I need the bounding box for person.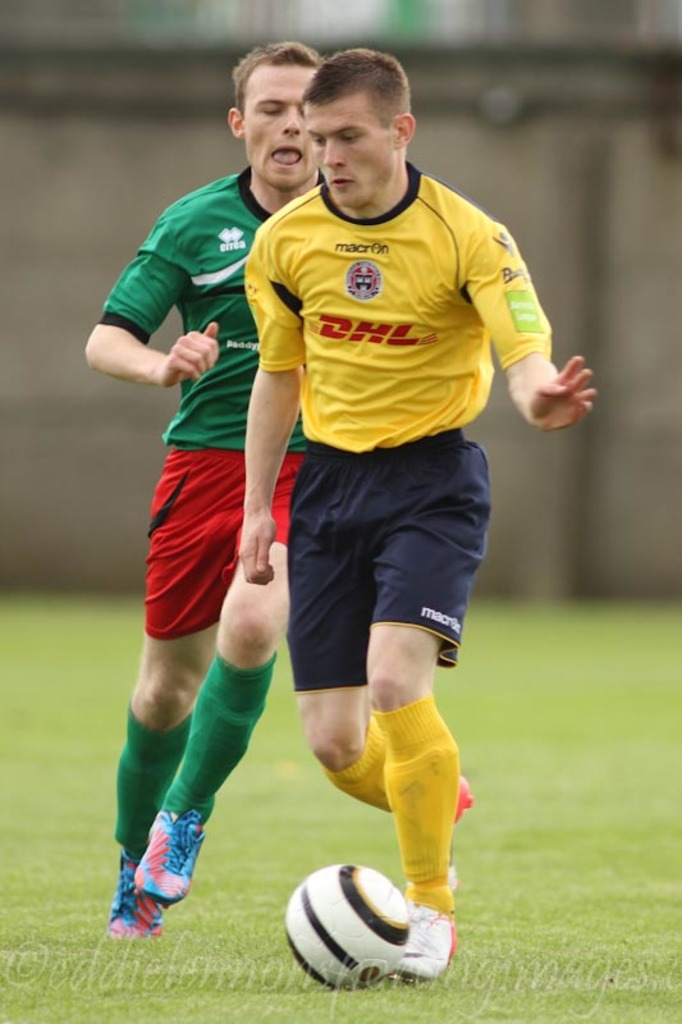
Here it is: [x1=200, y1=54, x2=558, y2=982].
